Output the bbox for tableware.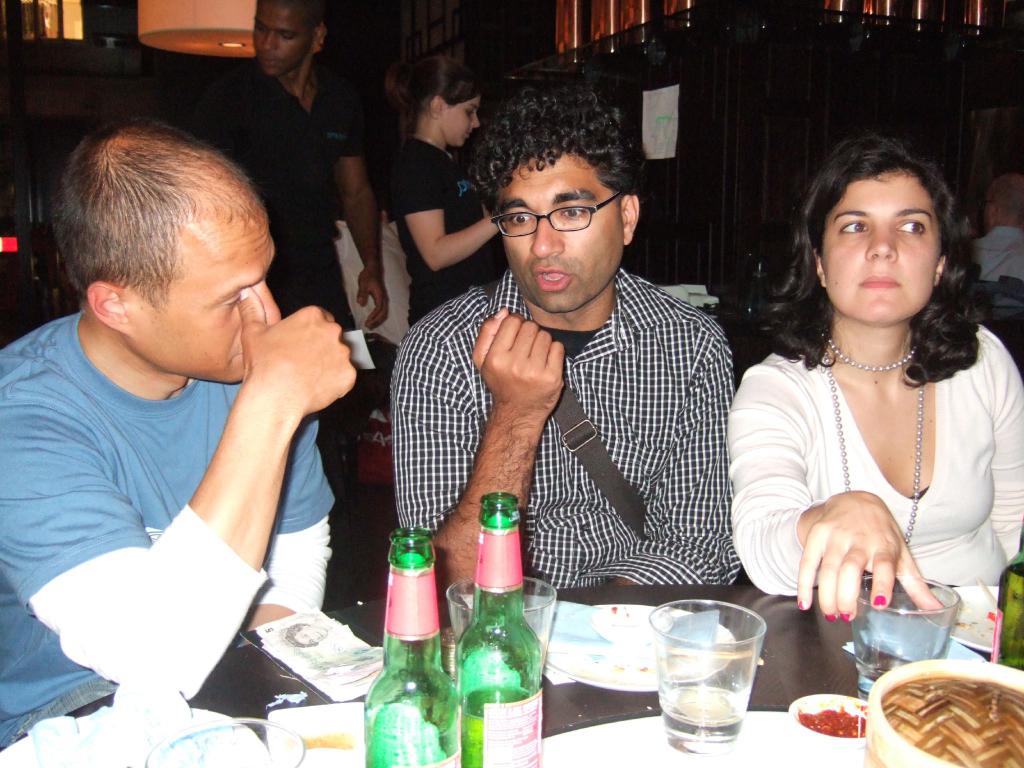
left=646, top=600, right=763, bottom=756.
